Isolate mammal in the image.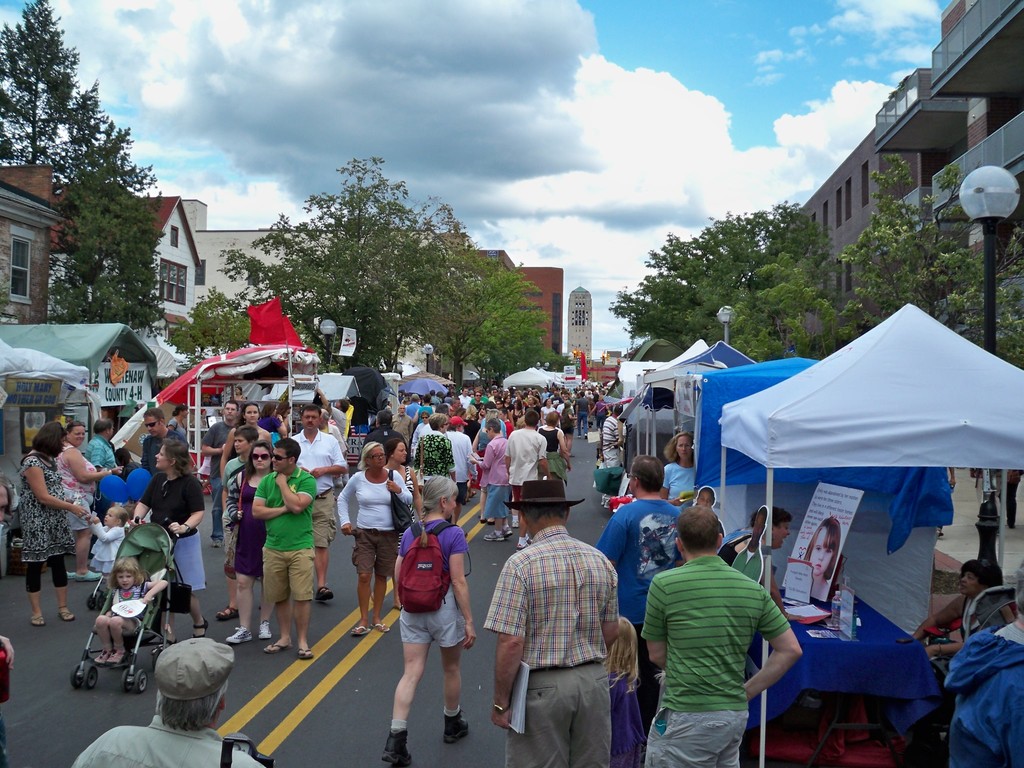
Isolated region: <region>968, 465, 1002, 518</region>.
